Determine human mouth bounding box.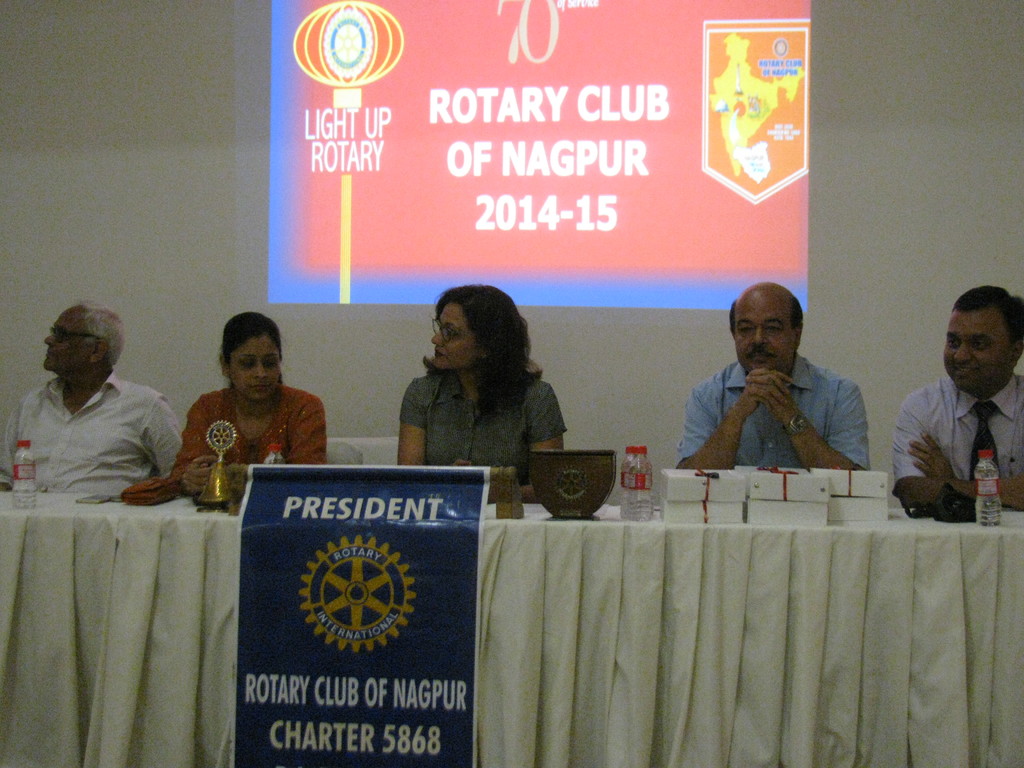
Determined: [48, 349, 59, 358].
